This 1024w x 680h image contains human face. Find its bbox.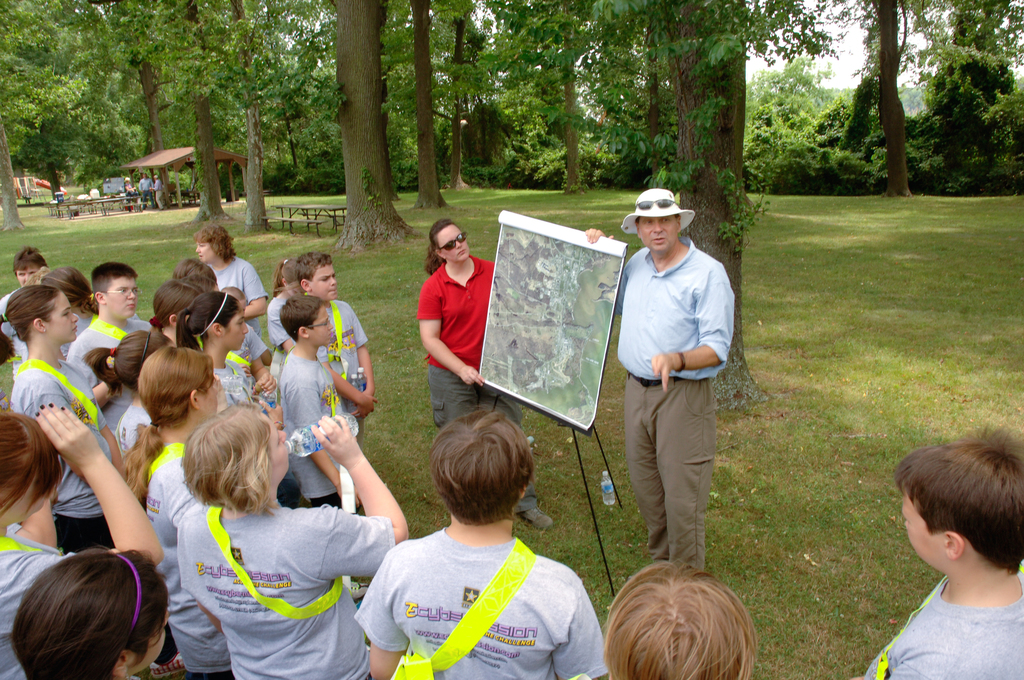
0, 475, 44, 526.
